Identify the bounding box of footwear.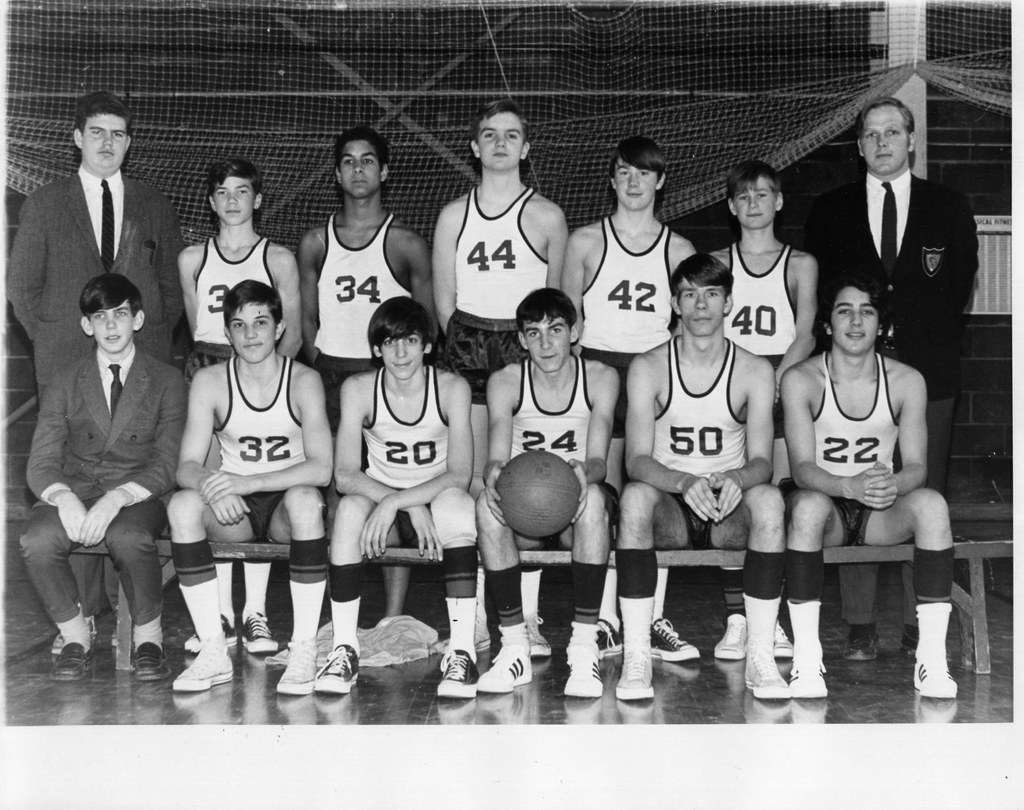
[235,609,280,652].
